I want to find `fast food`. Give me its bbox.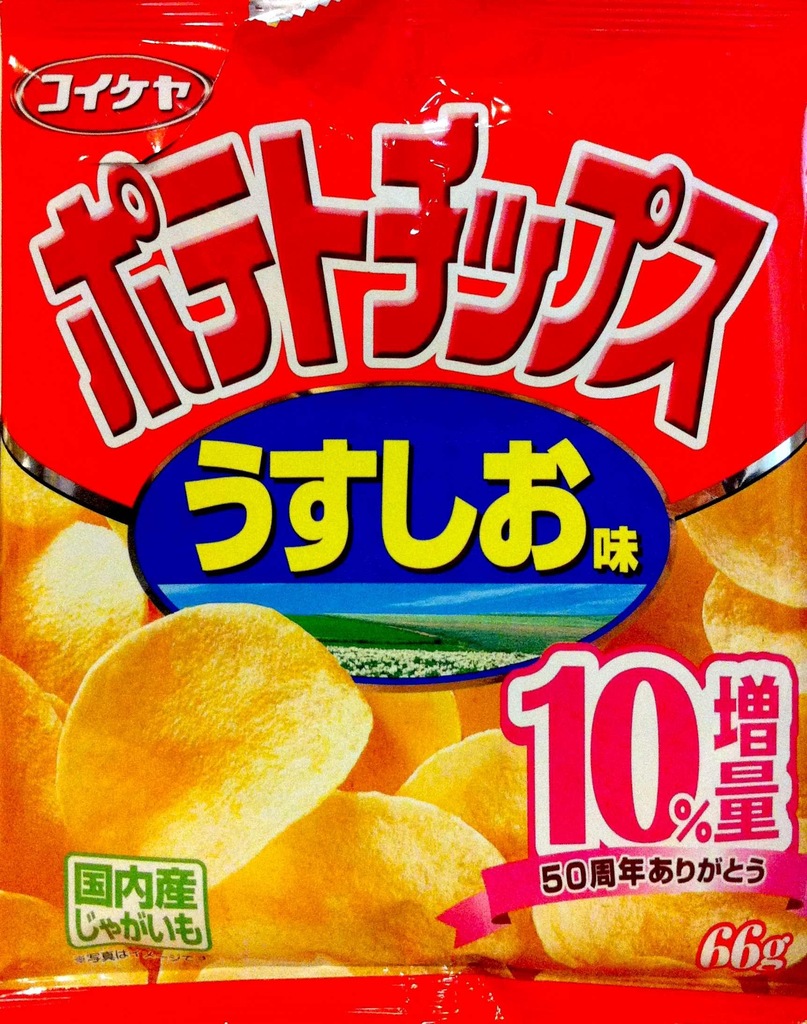
l=680, t=450, r=806, b=604.
